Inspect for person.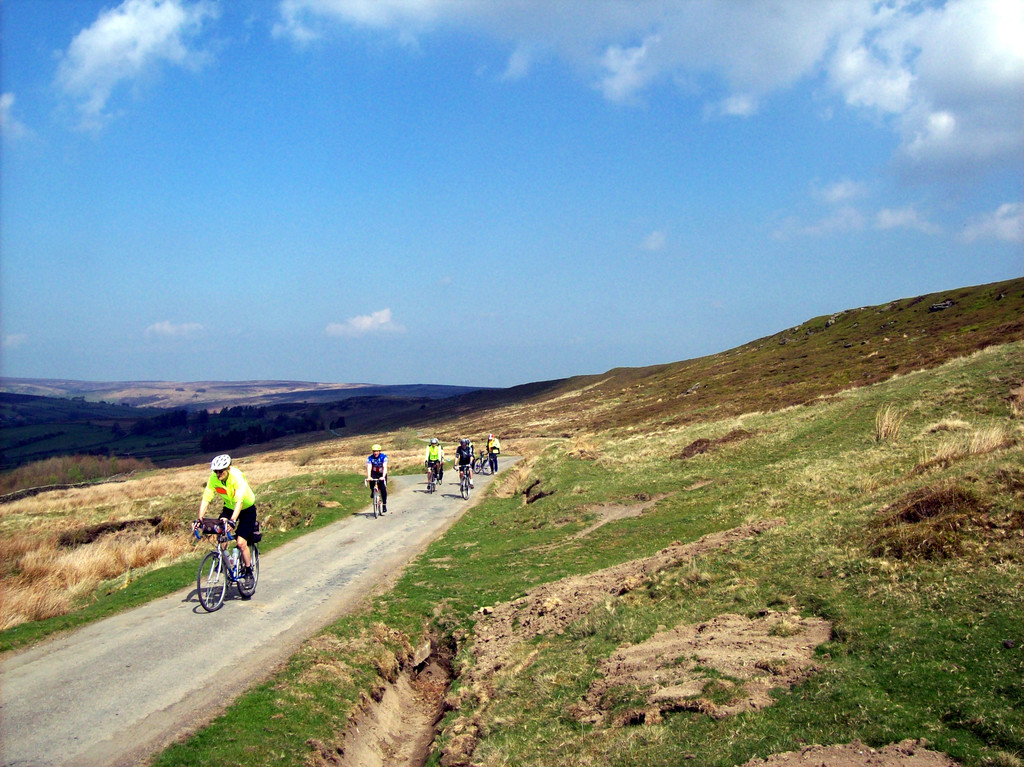
Inspection: 454,437,474,493.
